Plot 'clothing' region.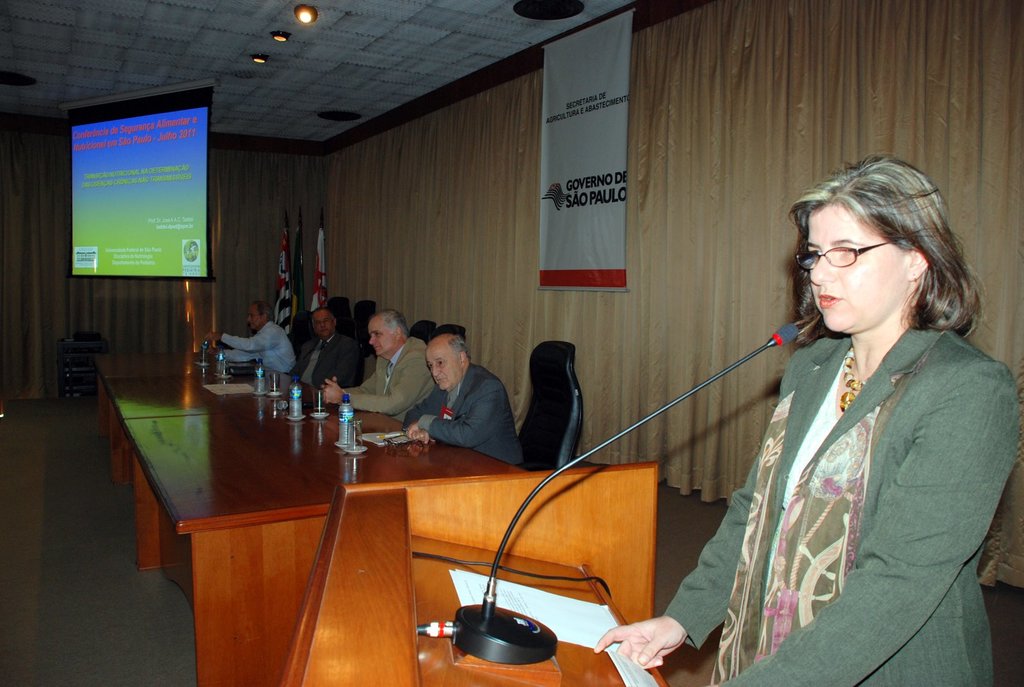
Plotted at (346,336,435,411).
